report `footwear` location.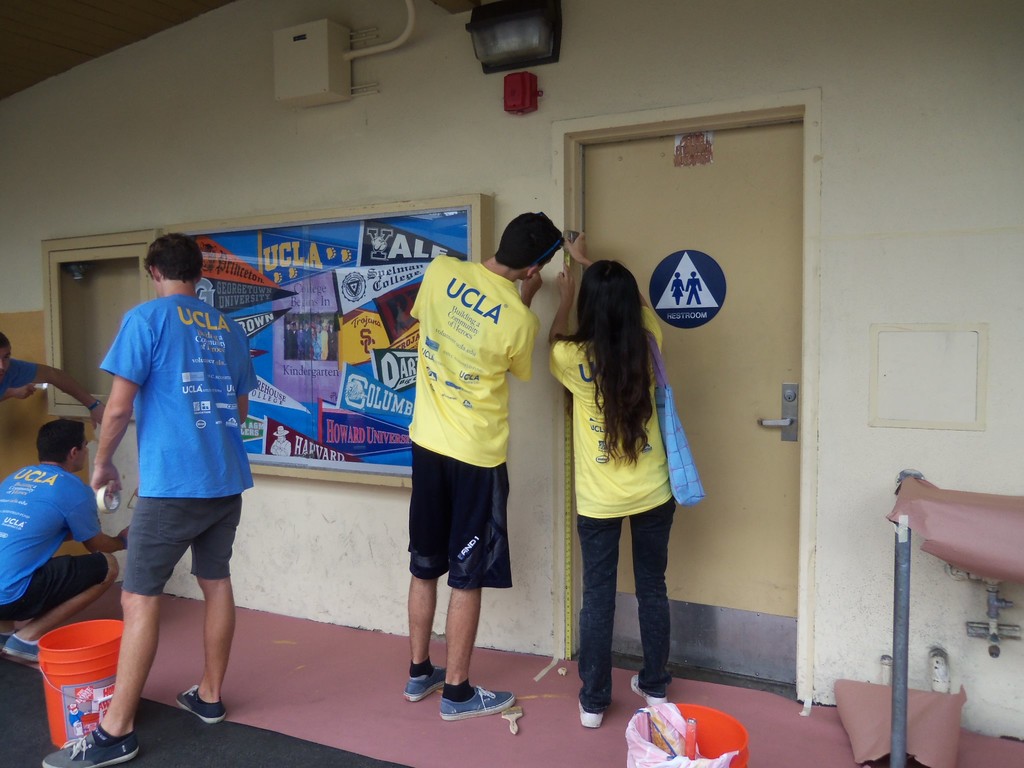
Report: pyautogui.locateOnScreen(175, 686, 227, 722).
